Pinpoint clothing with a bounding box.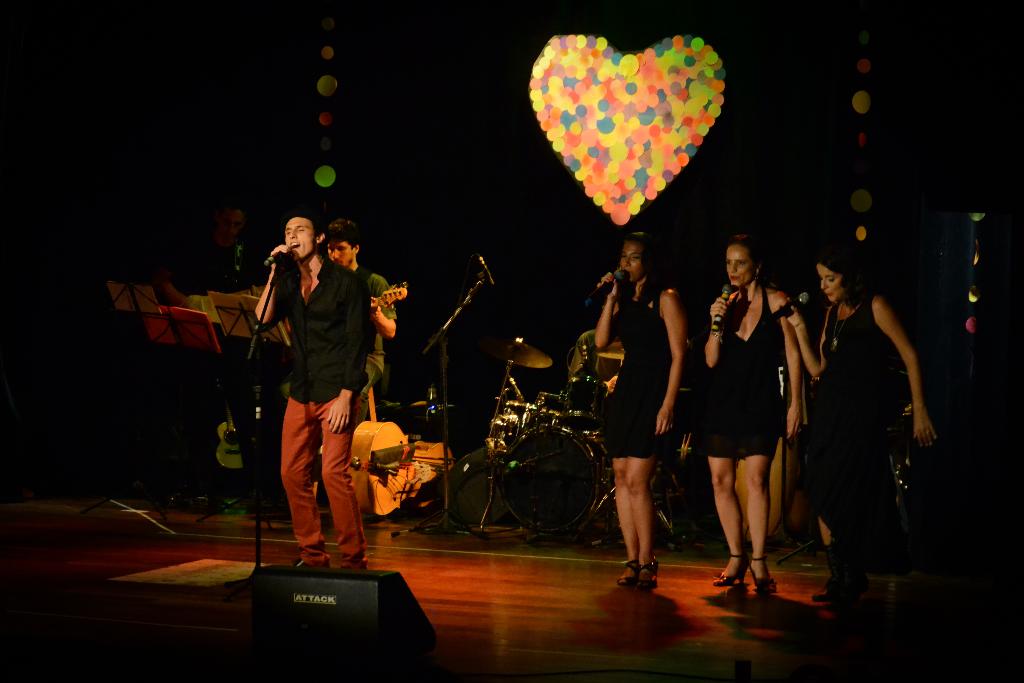
x1=282 y1=257 x2=370 y2=567.
